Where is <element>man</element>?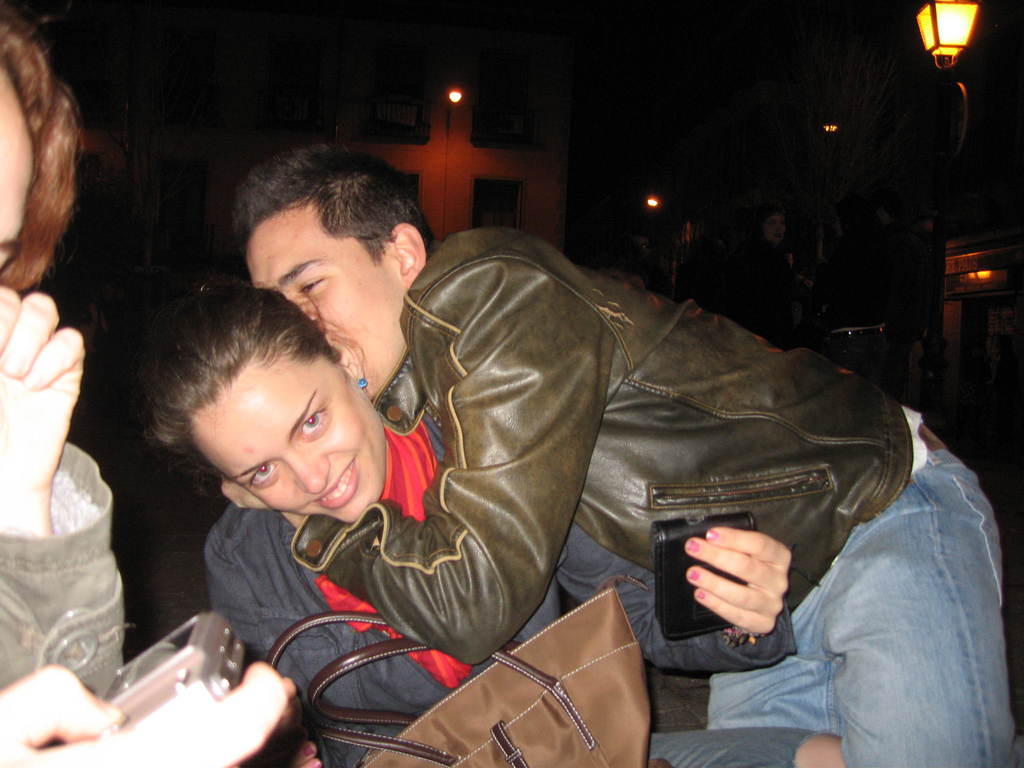
box(171, 170, 964, 765).
